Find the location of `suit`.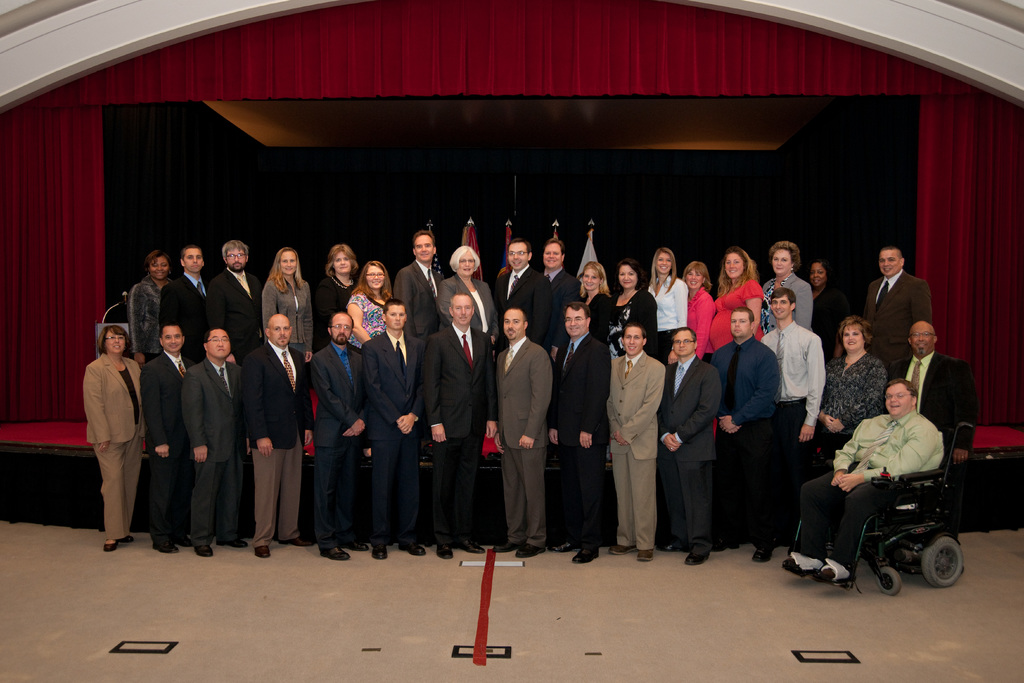
Location: 866:269:931:385.
